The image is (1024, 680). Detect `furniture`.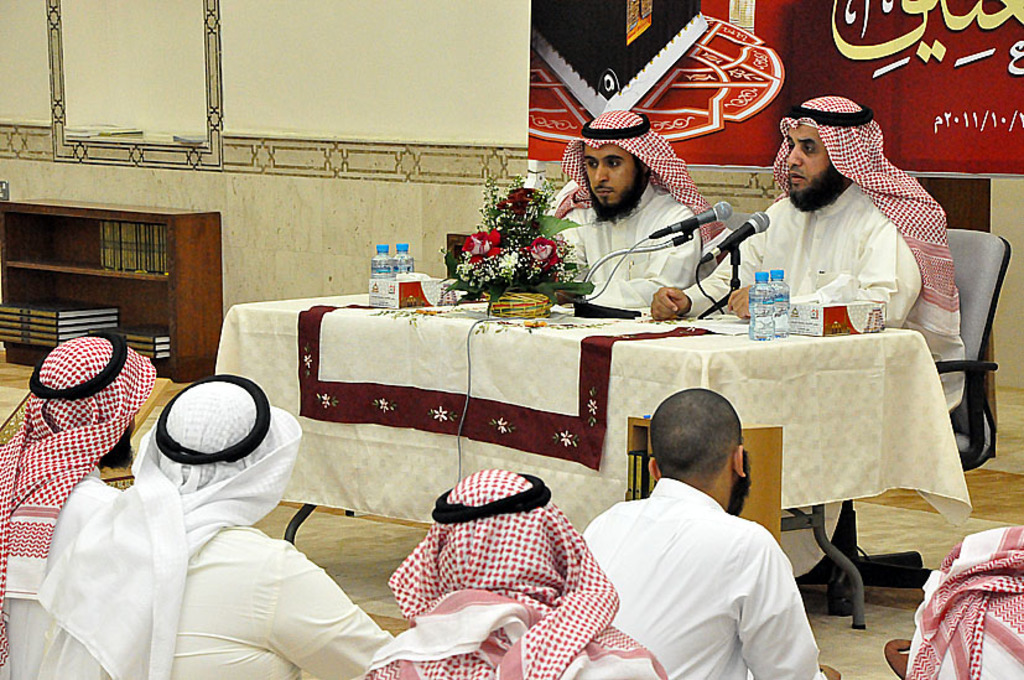
Detection: Rect(203, 268, 974, 637).
